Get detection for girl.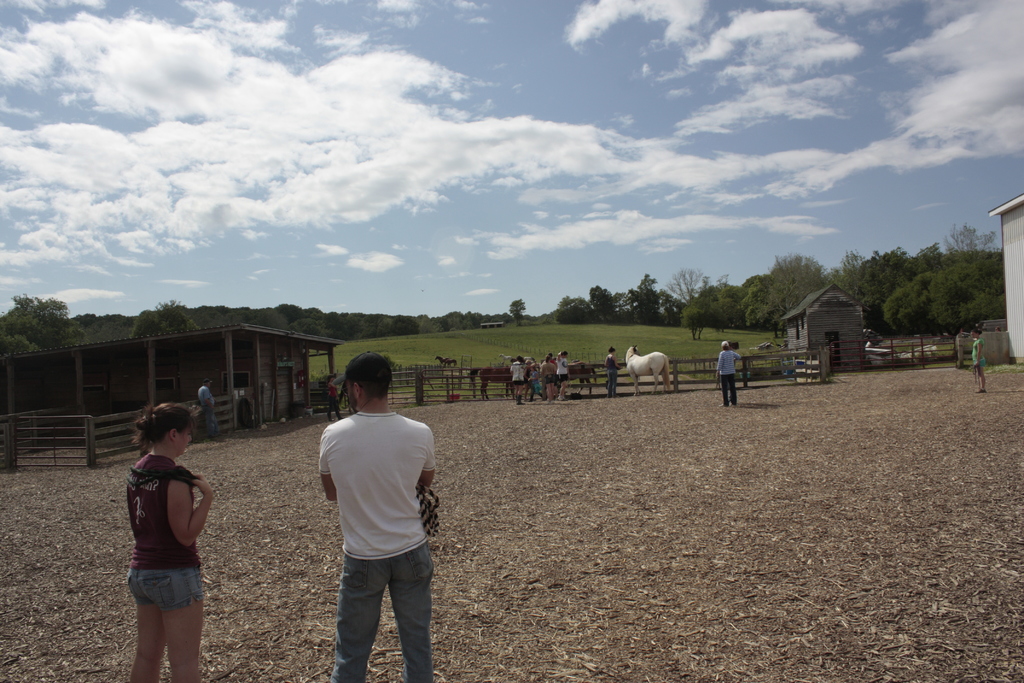
Detection: [127, 395, 216, 682].
